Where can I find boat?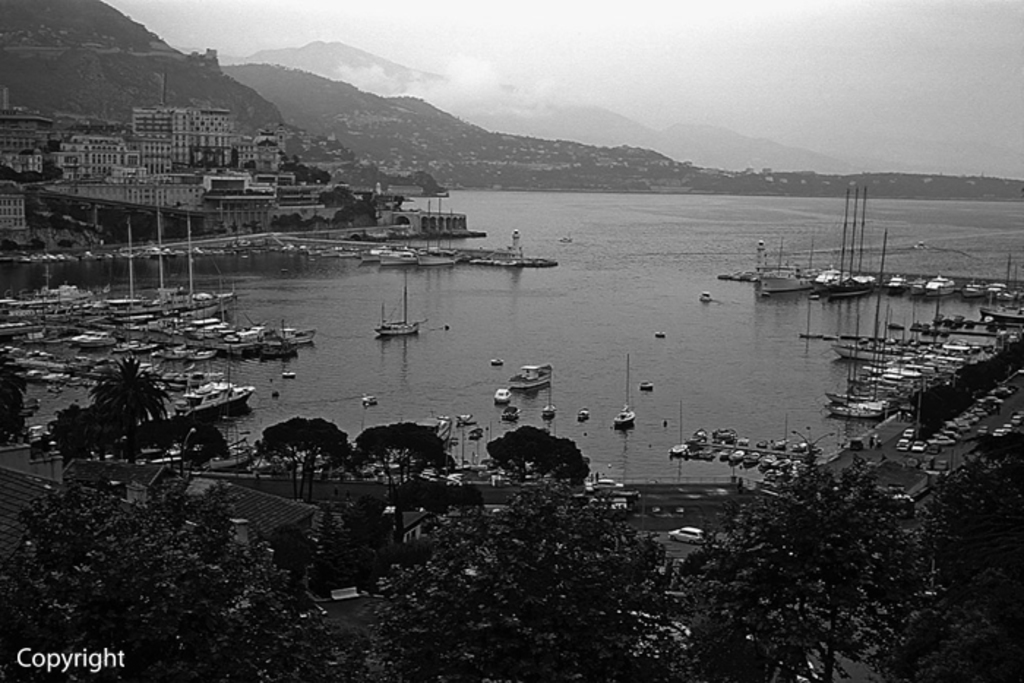
You can find it at [639, 379, 654, 389].
